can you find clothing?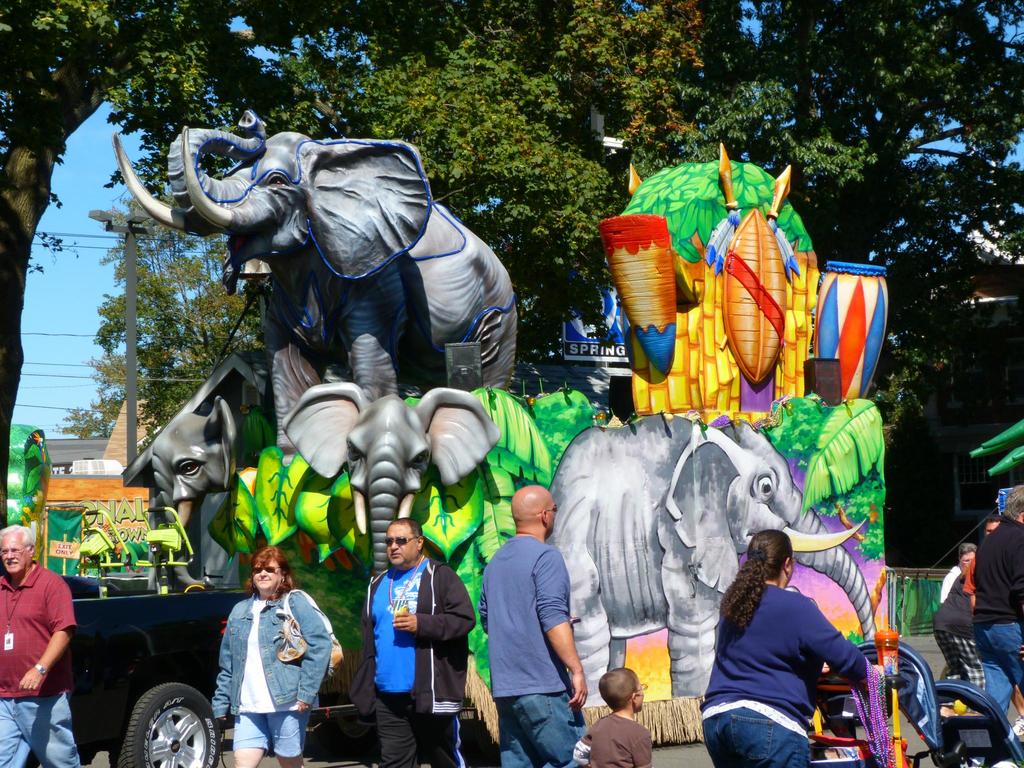
Yes, bounding box: box(0, 561, 83, 687).
